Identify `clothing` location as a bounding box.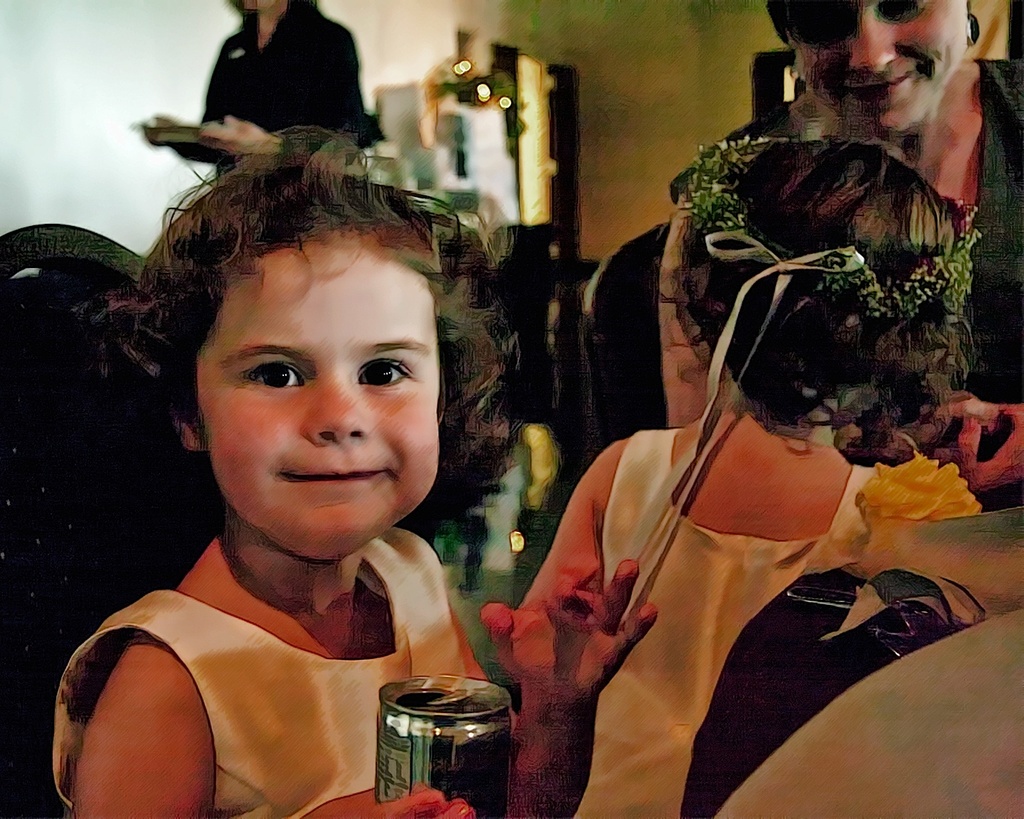
(left=567, top=427, right=875, bottom=818).
